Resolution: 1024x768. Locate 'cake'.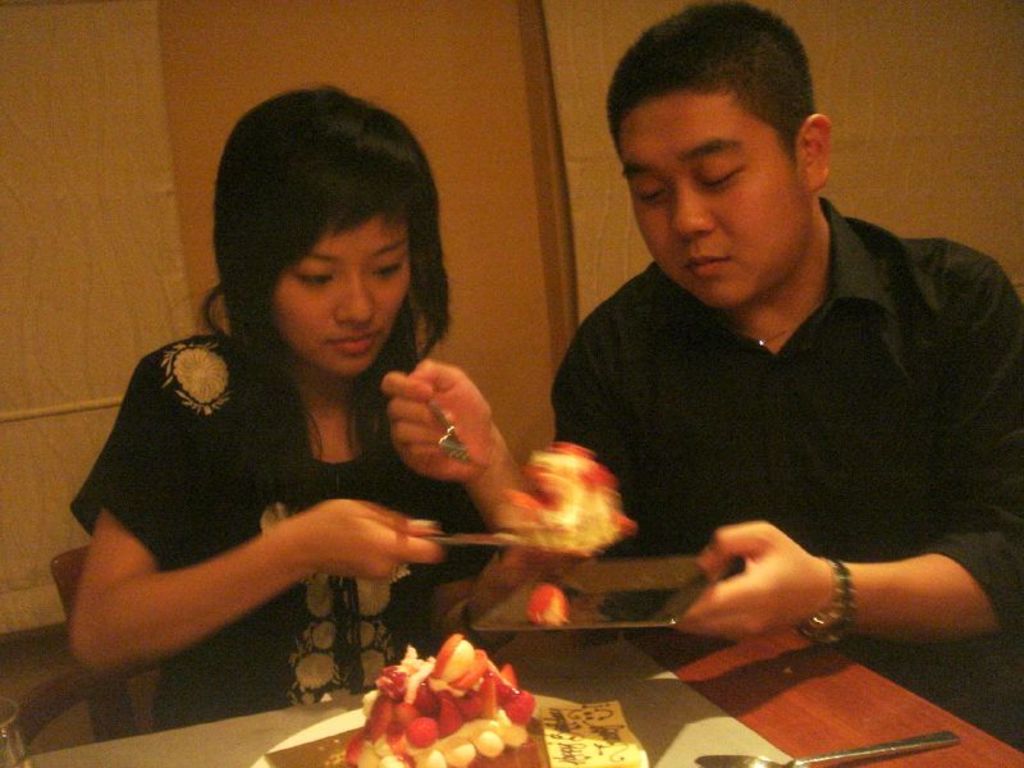
(493,440,636,552).
